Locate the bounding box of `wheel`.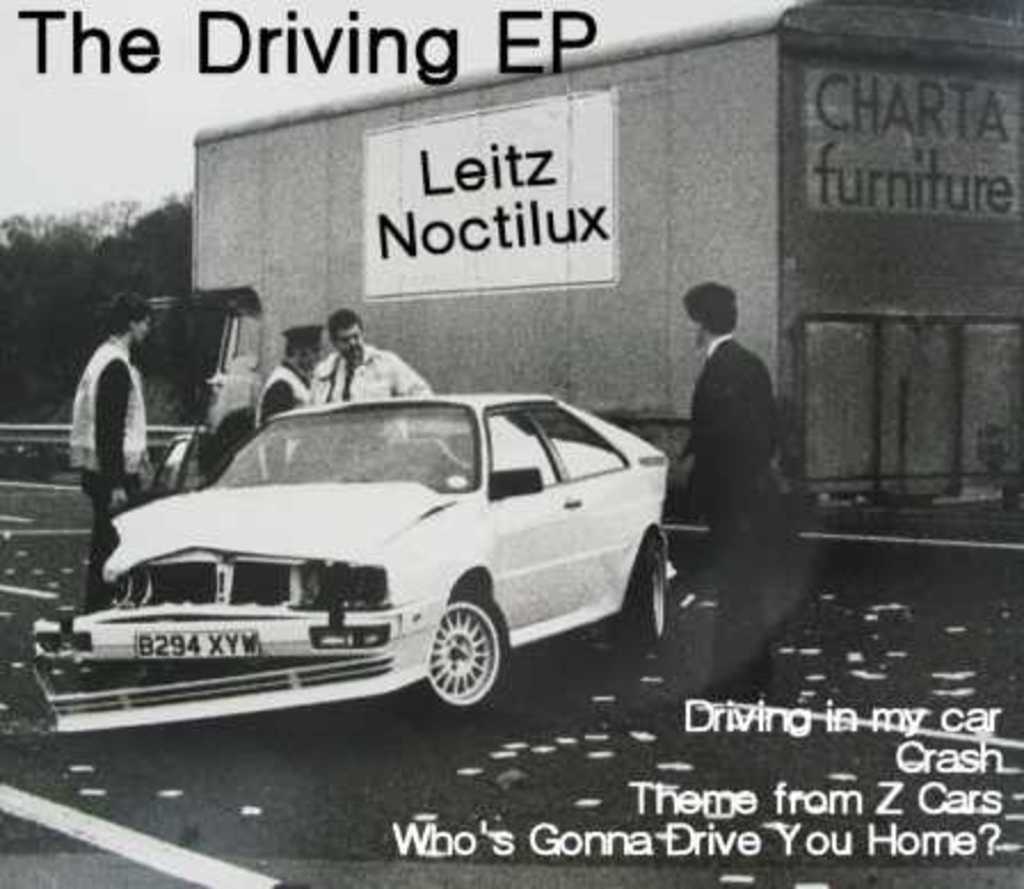
Bounding box: left=395, top=594, right=510, bottom=715.
